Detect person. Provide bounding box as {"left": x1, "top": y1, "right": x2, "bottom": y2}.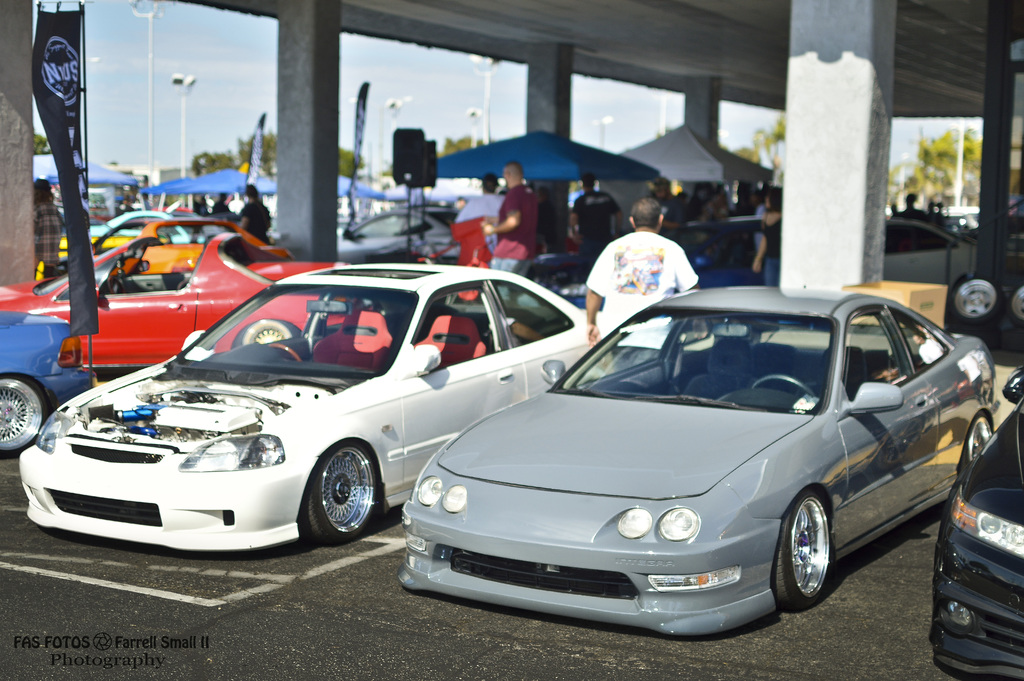
{"left": 25, "top": 179, "right": 66, "bottom": 277}.
